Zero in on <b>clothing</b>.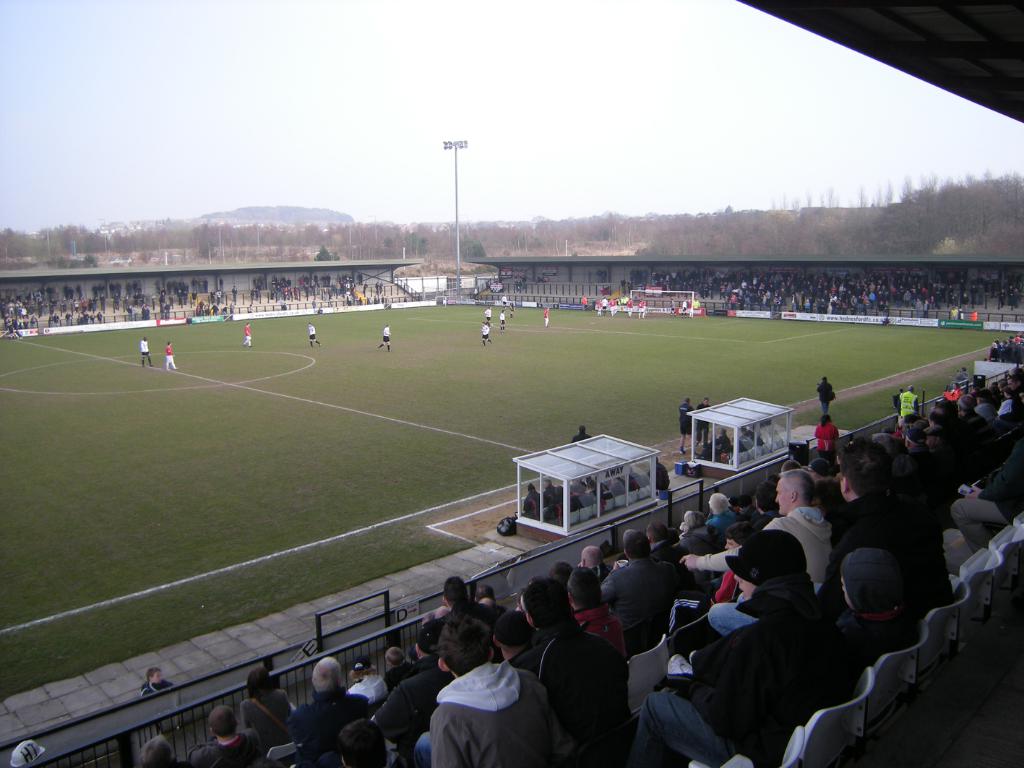
Zeroed in: [x1=494, y1=312, x2=504, y2=332].
